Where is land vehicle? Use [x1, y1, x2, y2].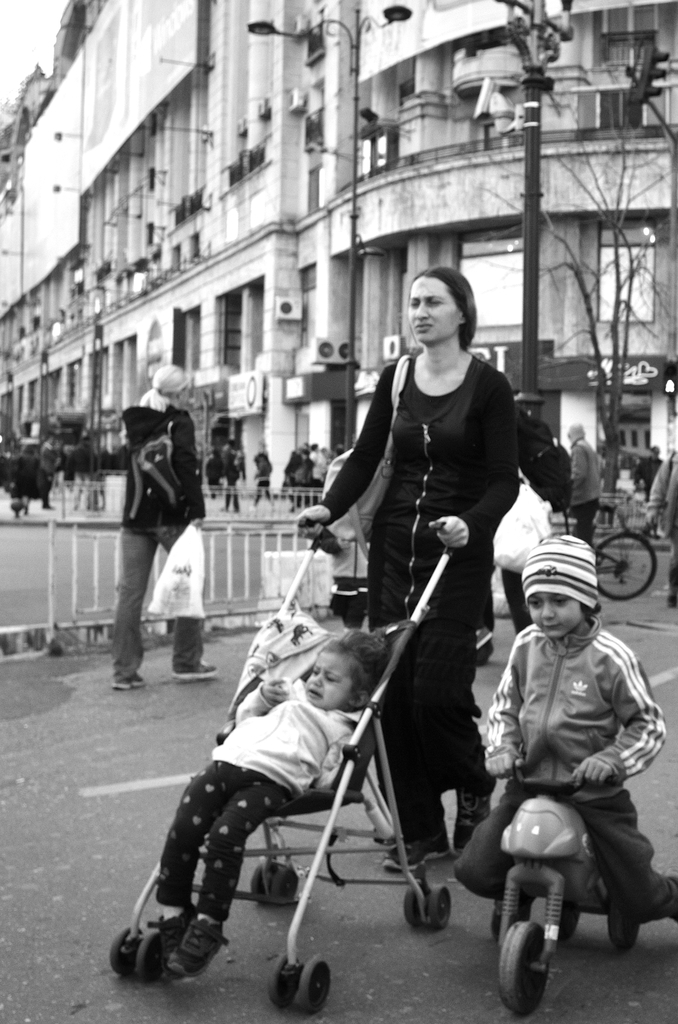
[557, 500, 657, 601].
